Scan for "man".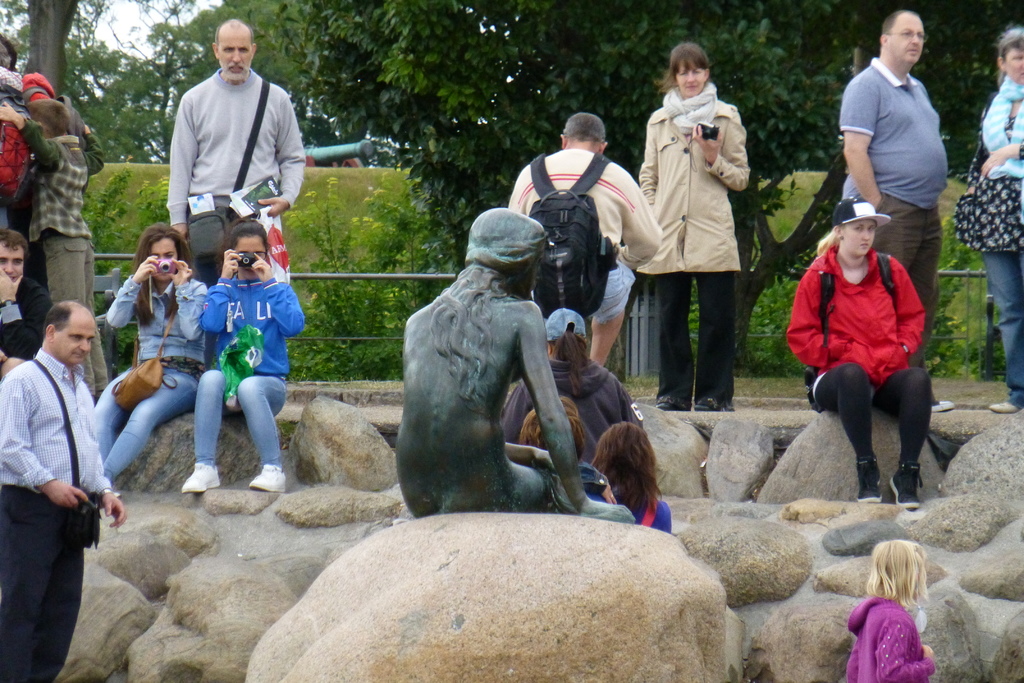
Scan result: x1=162 y1=18 x2=306 y2=290.
